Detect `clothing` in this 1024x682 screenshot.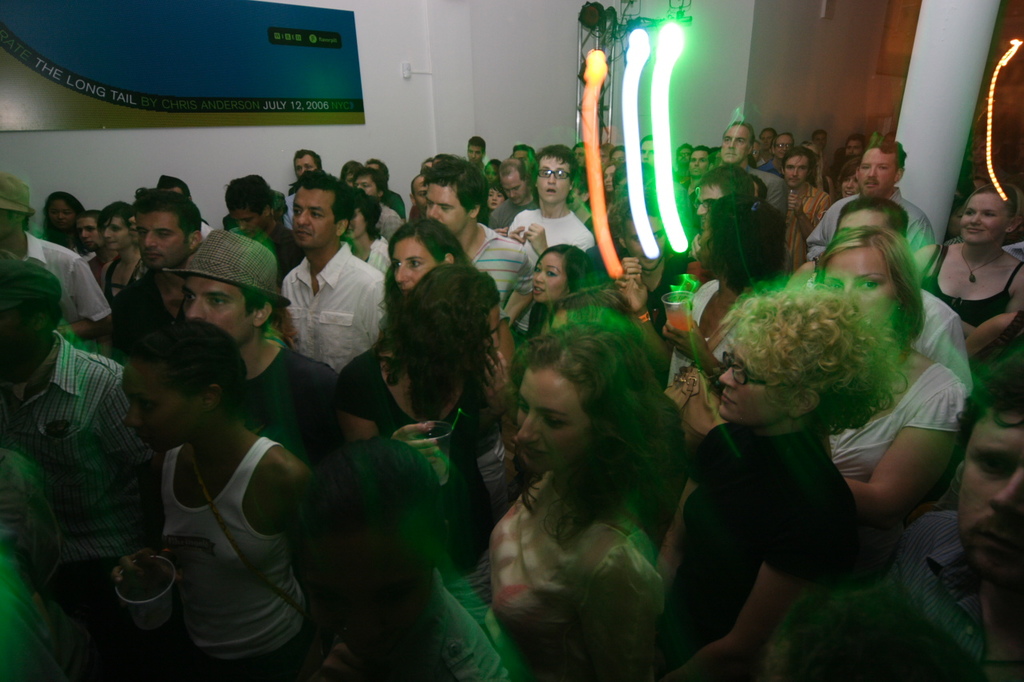
Detection: crop(201, 217, 217, 241).
